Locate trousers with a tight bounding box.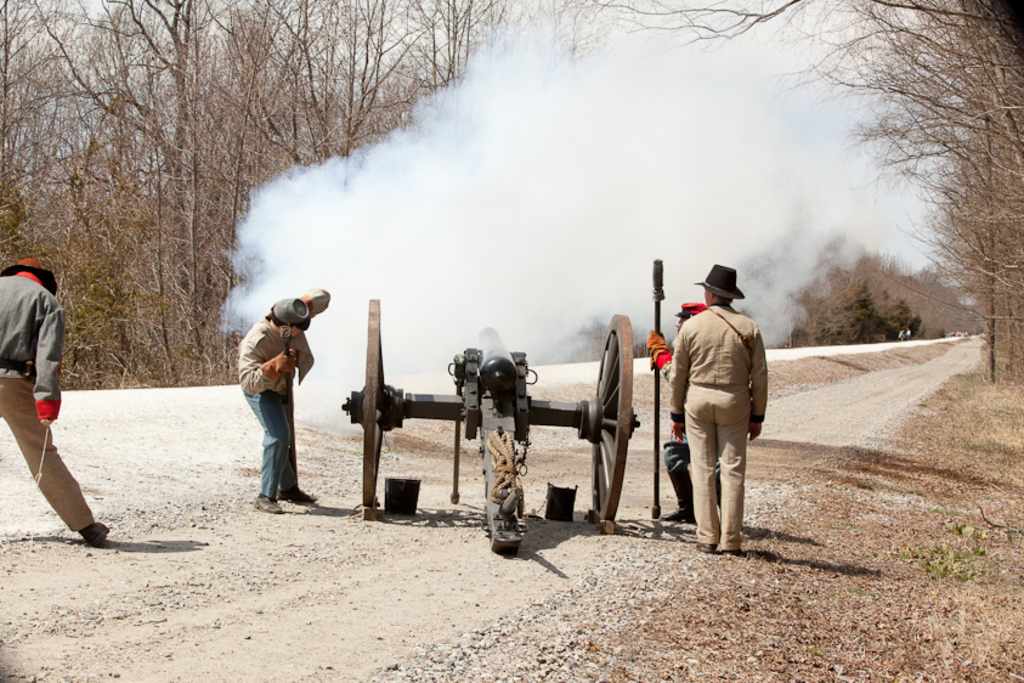
Rect(0, 373, 101, 524).
